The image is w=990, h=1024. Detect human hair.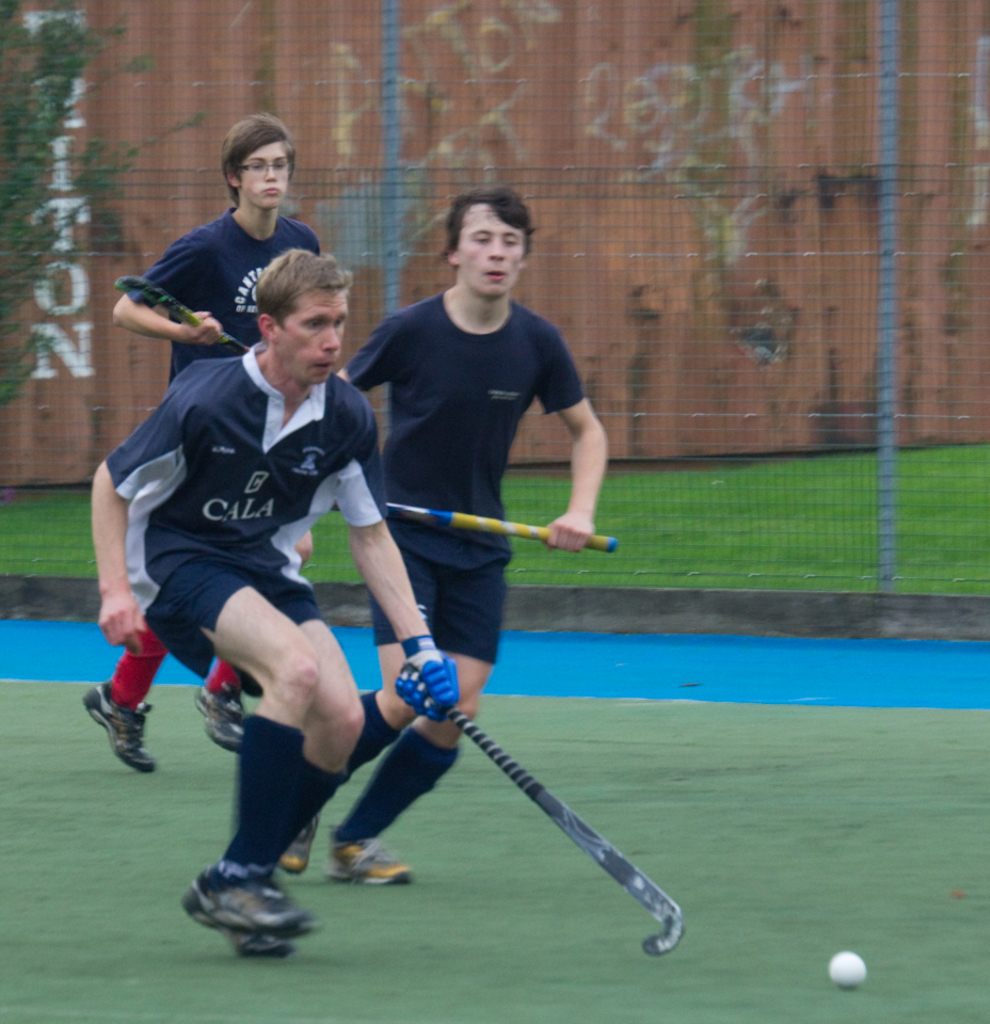
Detection: x1=252 y1=237 x2=358 y2=333.
